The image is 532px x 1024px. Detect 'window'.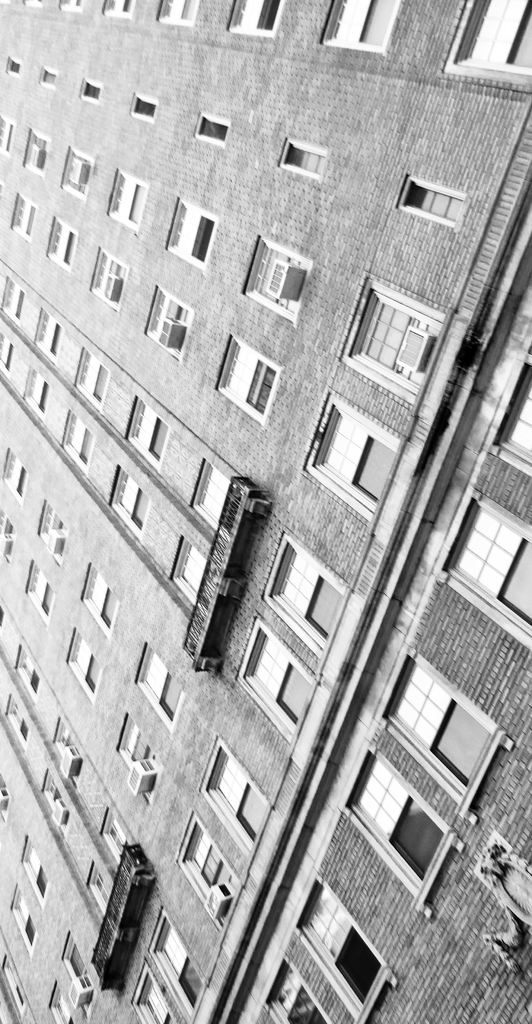
Detection: (x1=0, y1=116, x2=16, y2=150).
